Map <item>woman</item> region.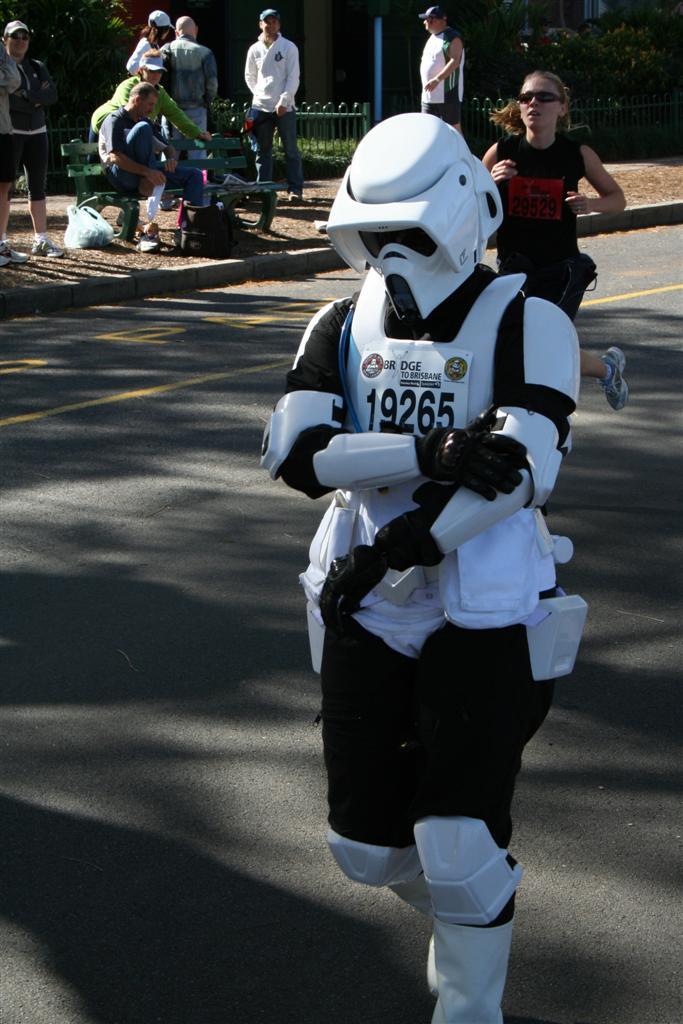
Mapped to 482:69:627:409.
